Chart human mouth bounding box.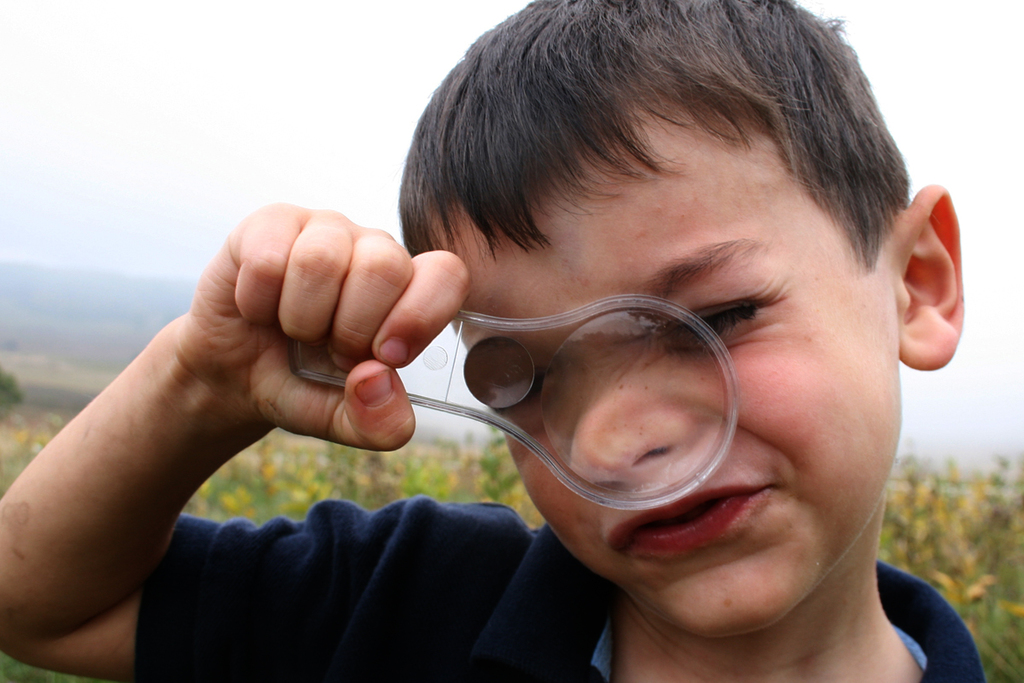
Charted: (604, 482, 776, 556).
